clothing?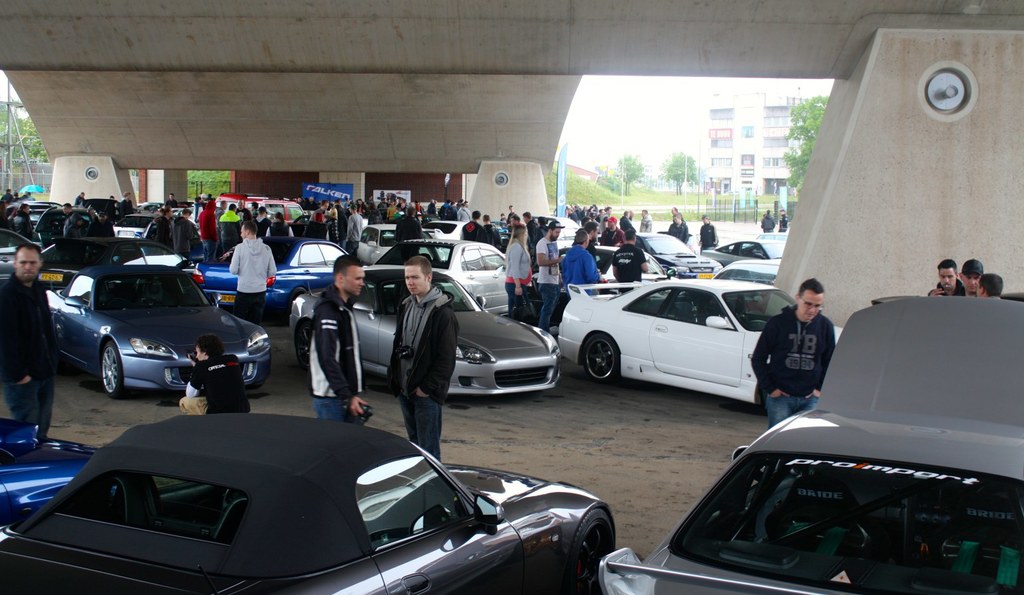
Rect(504, 291, 537, 324)
